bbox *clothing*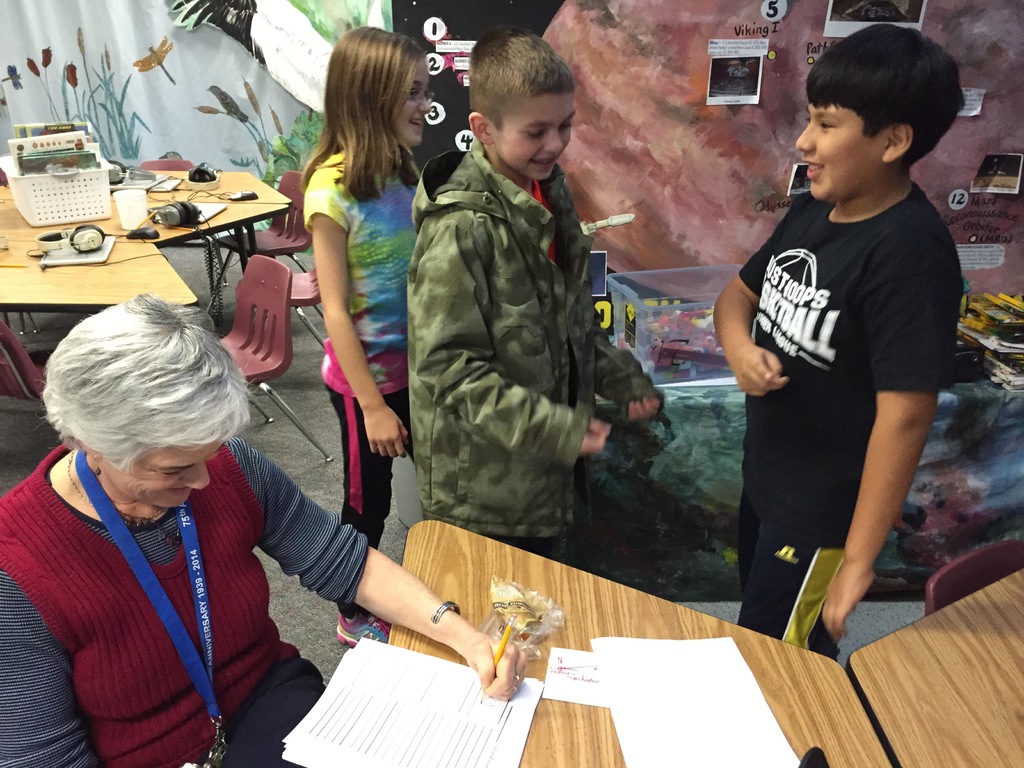
[left=732, top=184, right=961, bottom=658]
